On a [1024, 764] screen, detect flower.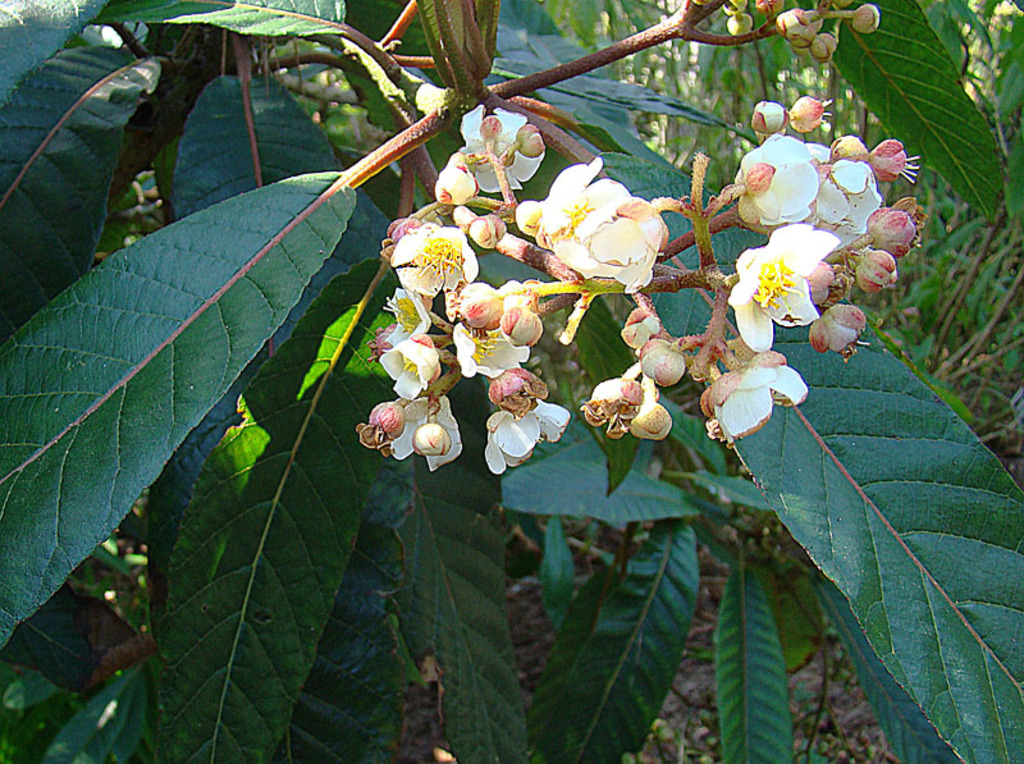
[x1=701, y1=352, x2=808, y2=447].
